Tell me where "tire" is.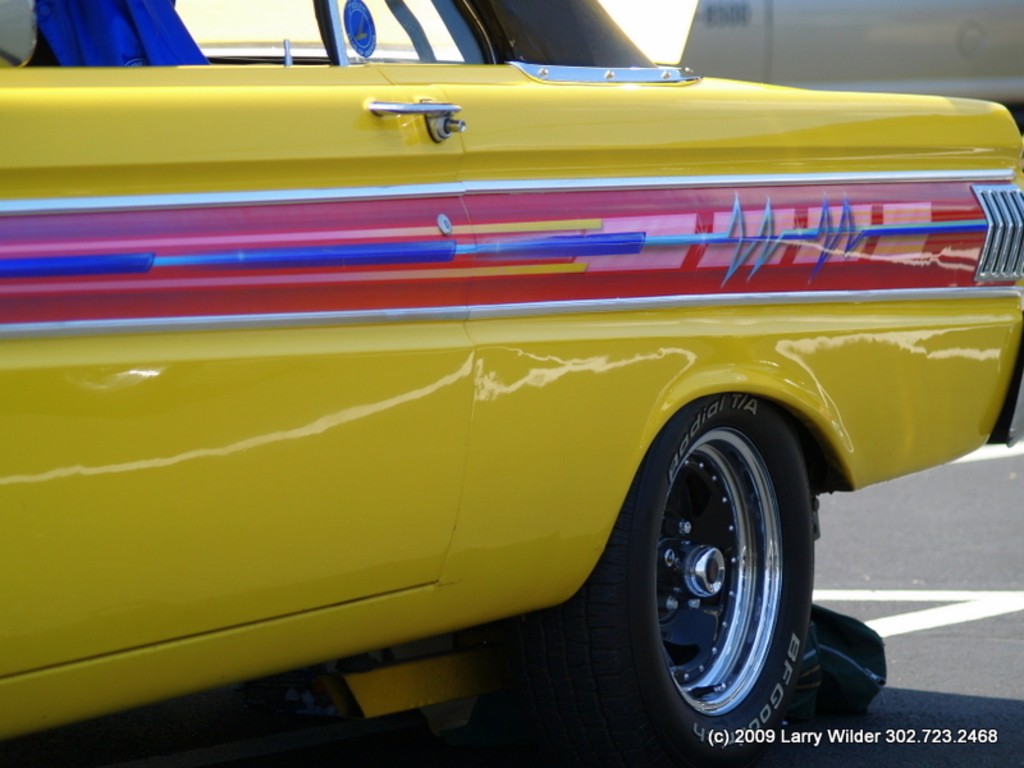
"tire" is at bbox=(557, 390, 817, 767).
